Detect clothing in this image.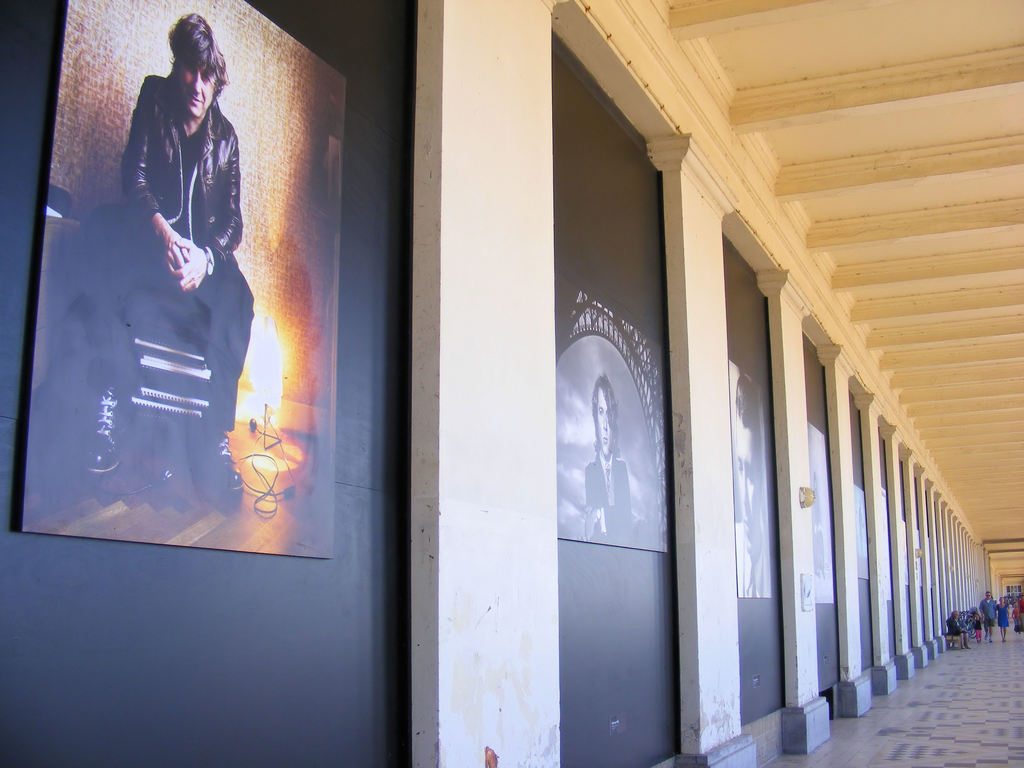
Detection: l=96, t=33, r=246, b=451.
